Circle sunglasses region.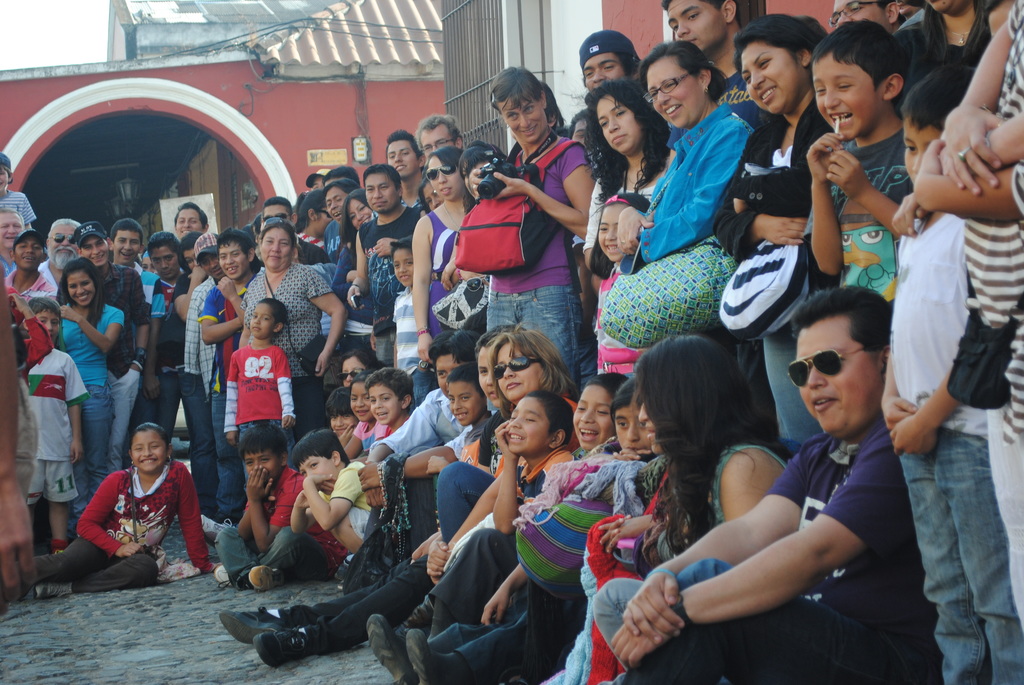
Region: (787, 346, 879, 388).
